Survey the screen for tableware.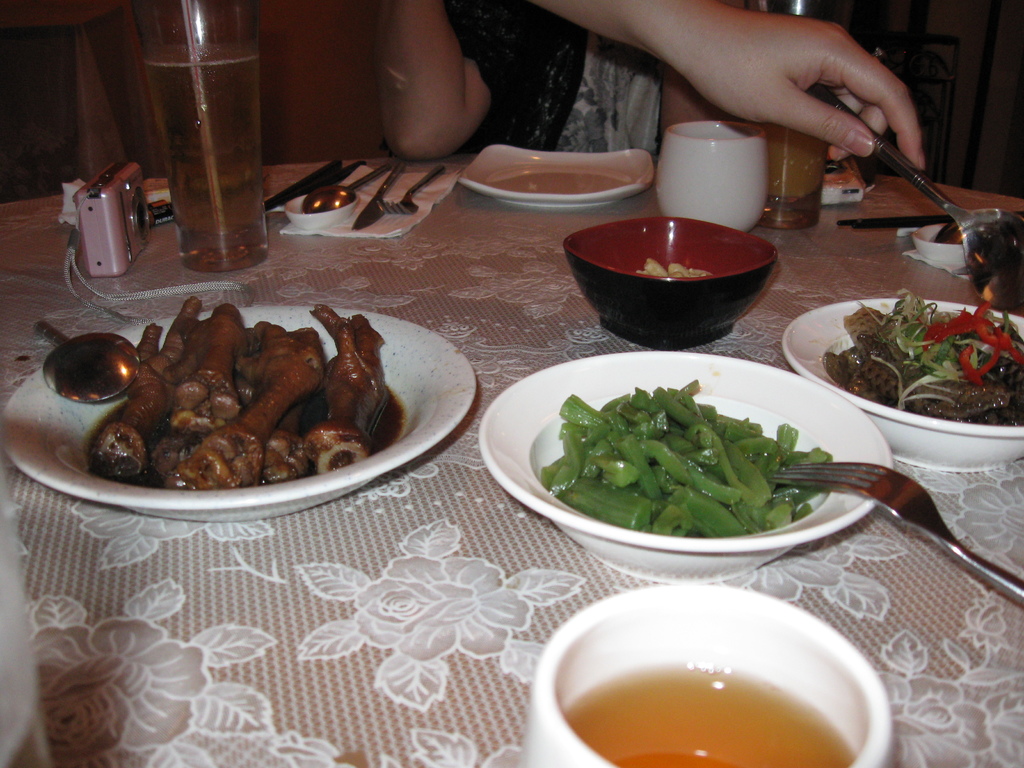
Survey found: rect(655, 122, 767, 232).
